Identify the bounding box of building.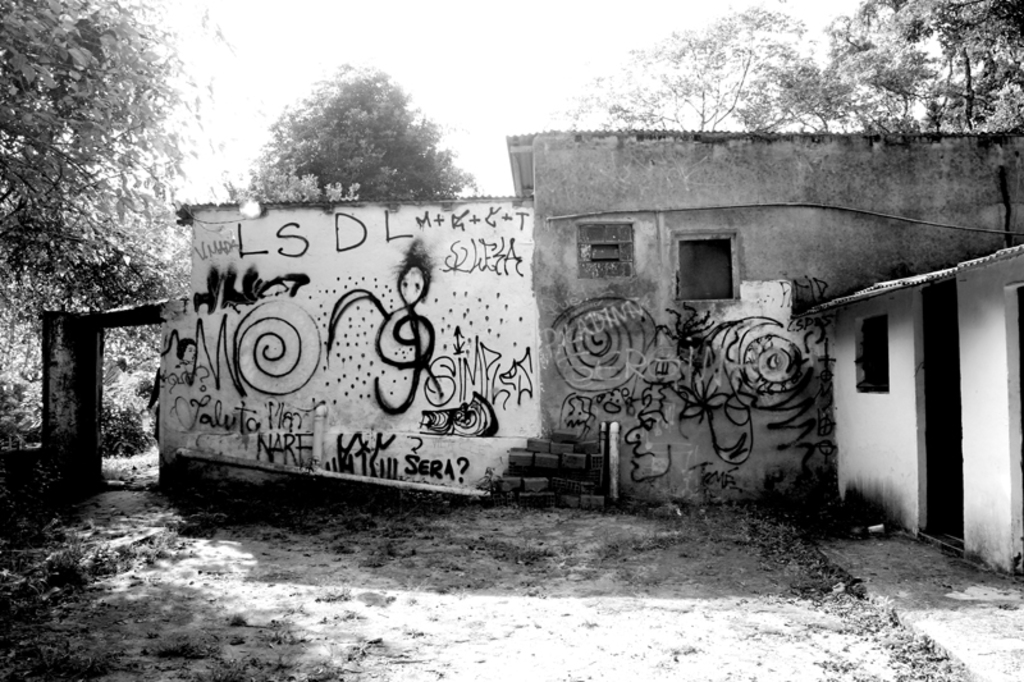
Rect(155, 123, 1023, 511).
